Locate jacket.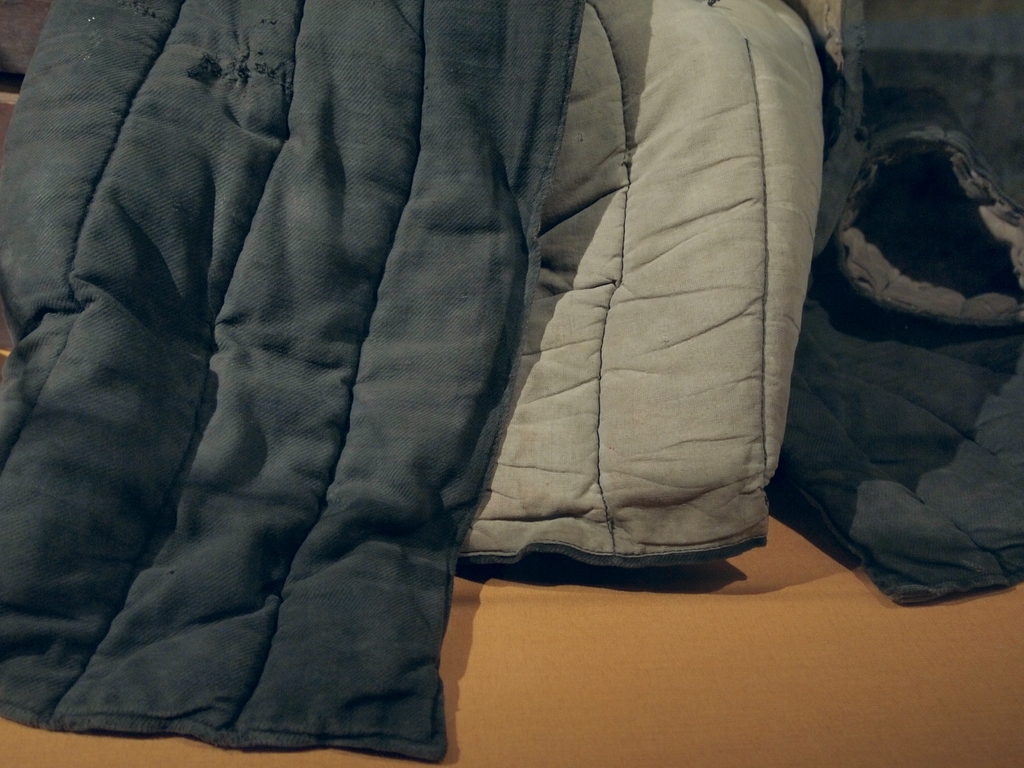
Bounding box: <box>435,20,827,596</box>.
